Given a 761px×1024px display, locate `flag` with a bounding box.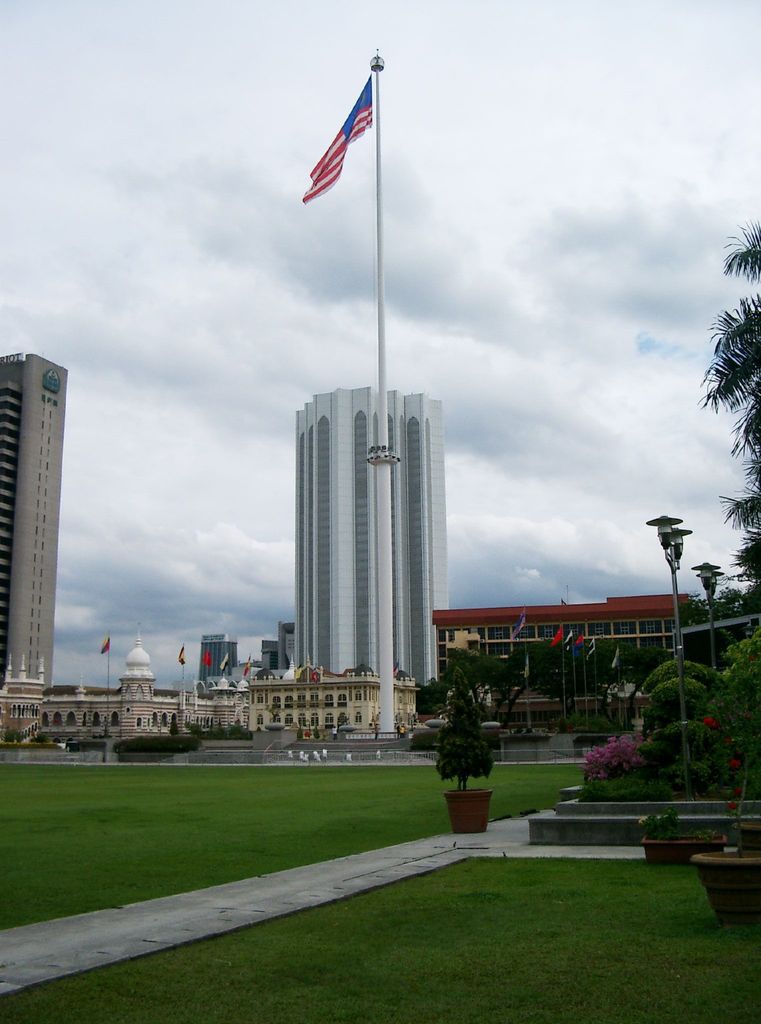
Located: (569,636,598,648).
